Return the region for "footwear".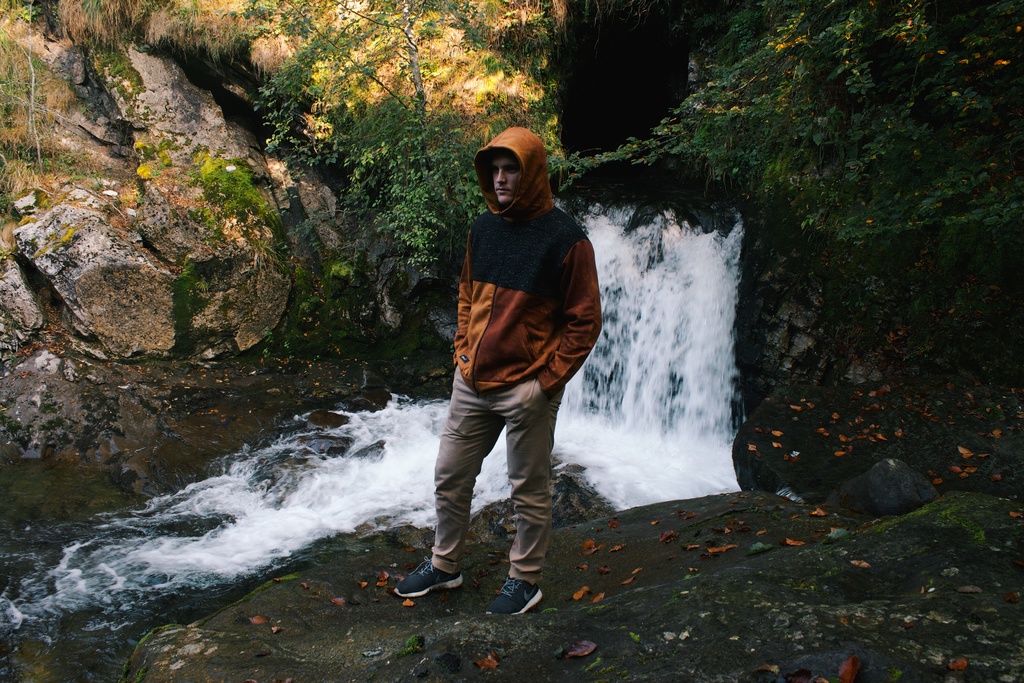
(x1=392, y1=558, x2=464, y2=600).
